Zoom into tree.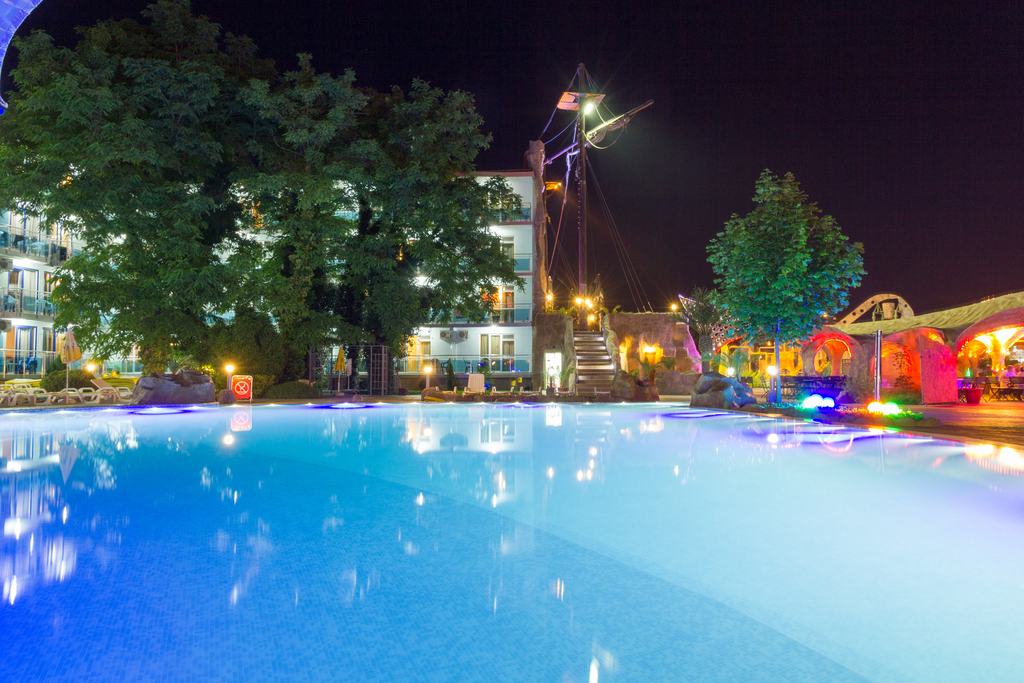
Zoom target: [0,3,280,375].
